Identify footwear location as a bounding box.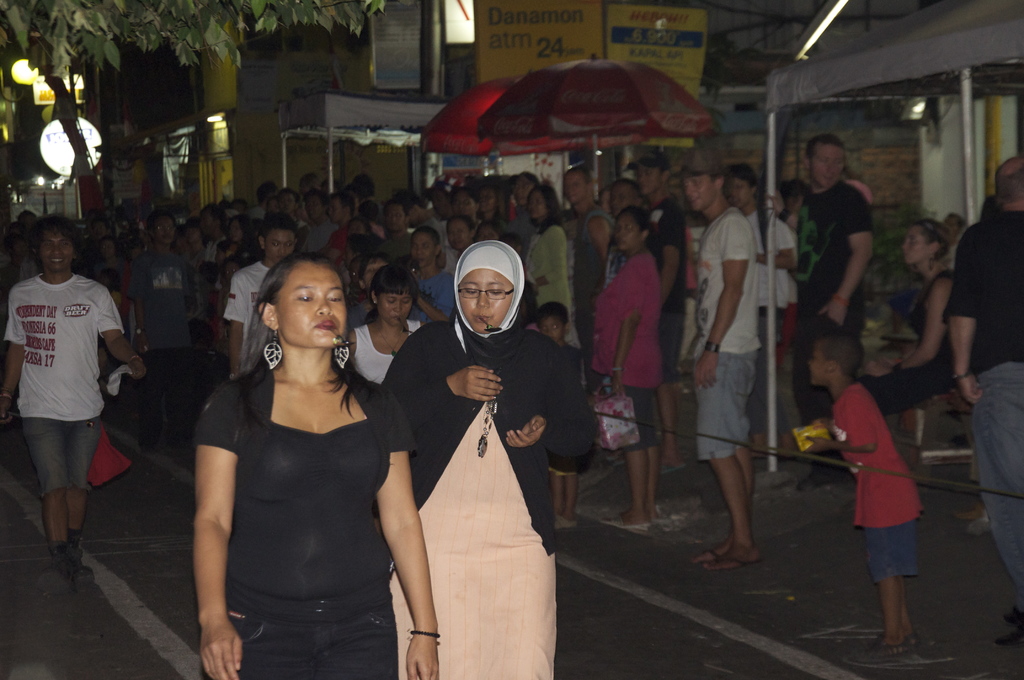
detection(1001, 630, 1023, 647).
